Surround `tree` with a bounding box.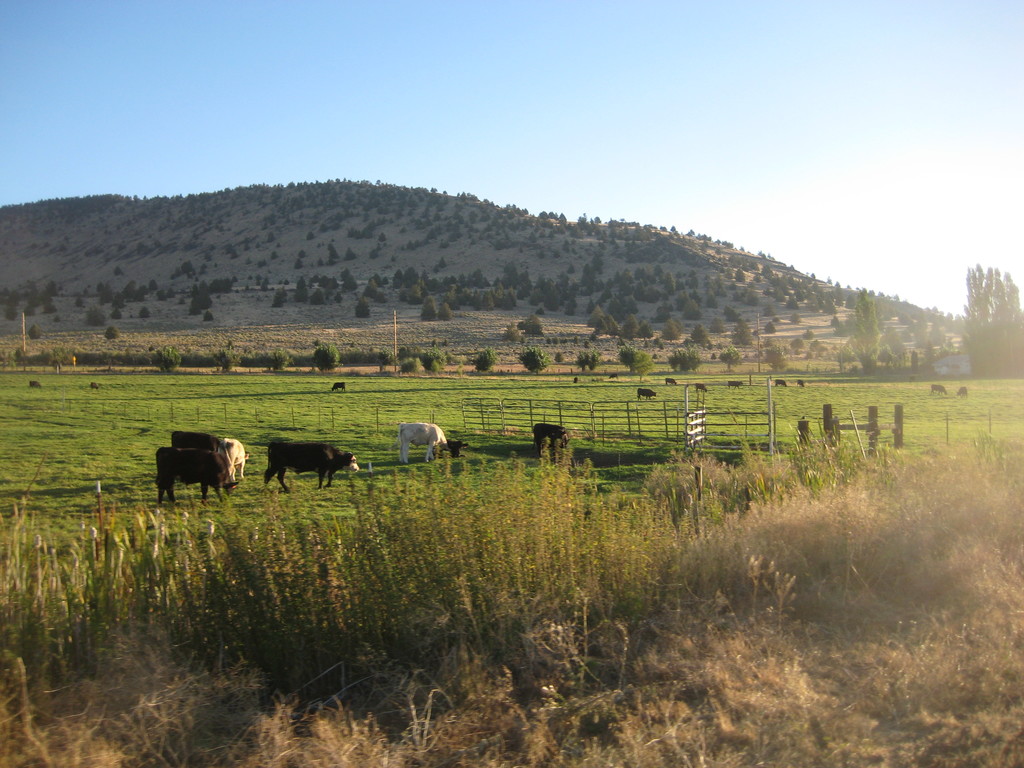
rect(294, 271, 313, 307).
